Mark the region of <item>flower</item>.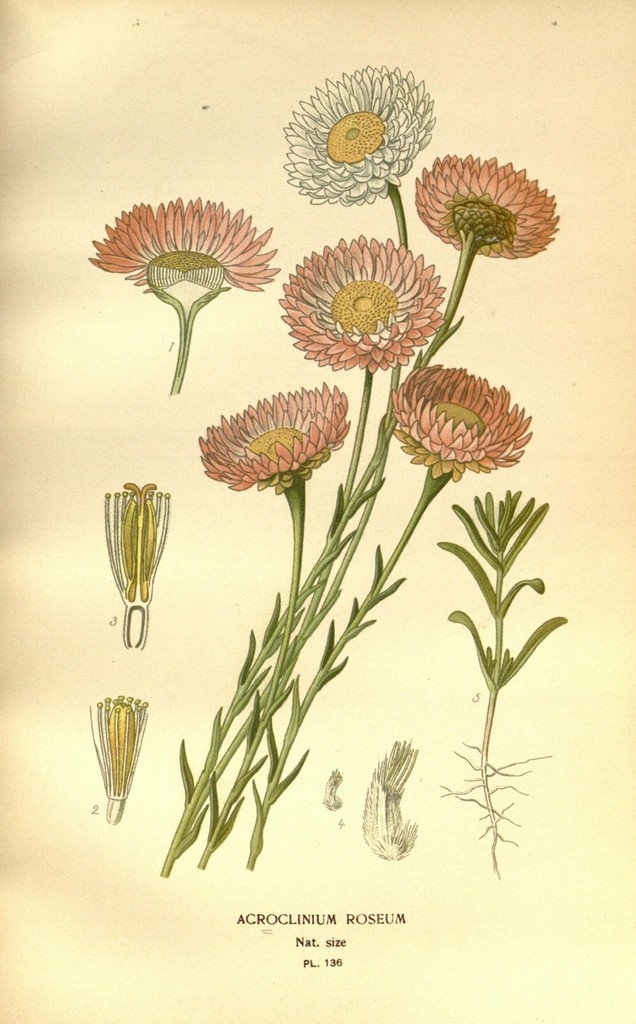
Region: 389/362/533/481.
